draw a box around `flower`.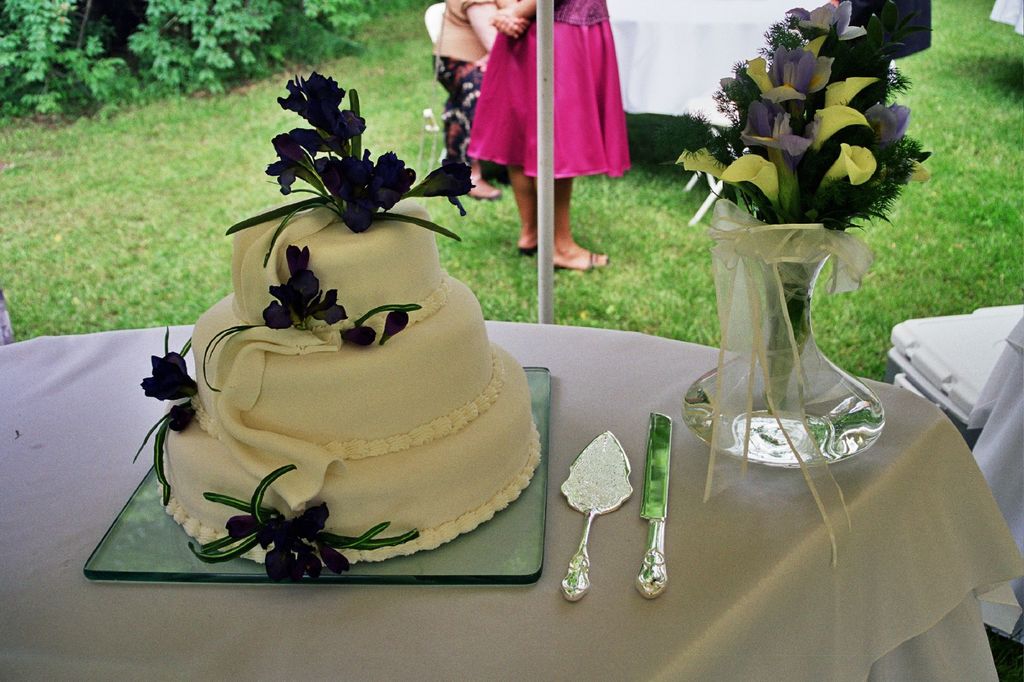
select_region(861, 96, 911, 156).
